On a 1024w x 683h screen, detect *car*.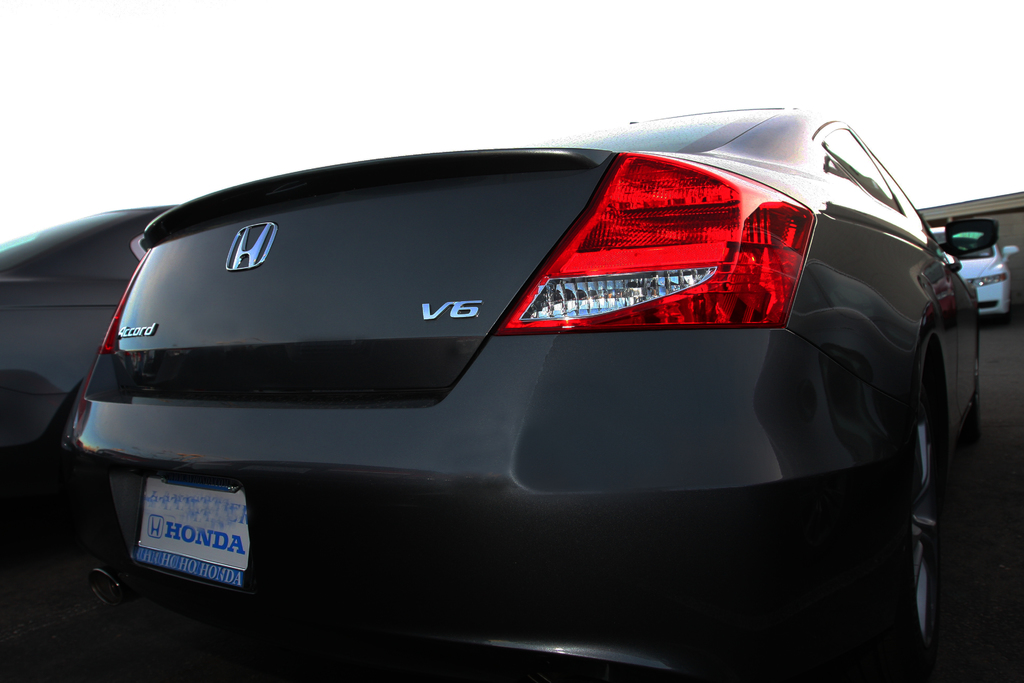
bbox(0, 198, 164, 554).
